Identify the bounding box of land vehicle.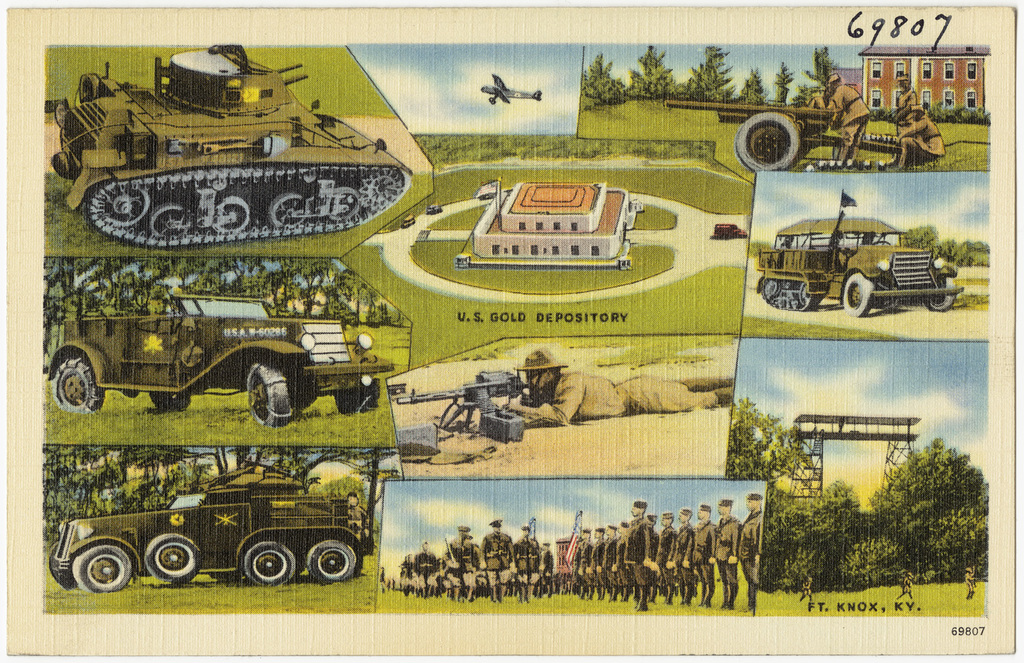
[88,444,387,597].
